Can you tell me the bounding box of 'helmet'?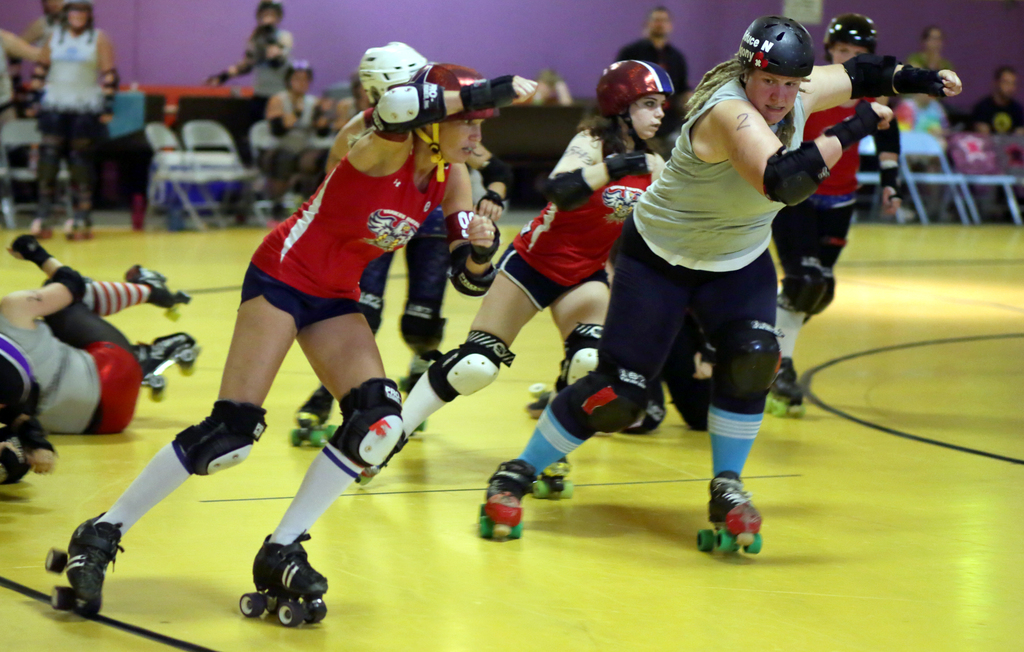
(left=429, top=56, right=484, bottom=170).
